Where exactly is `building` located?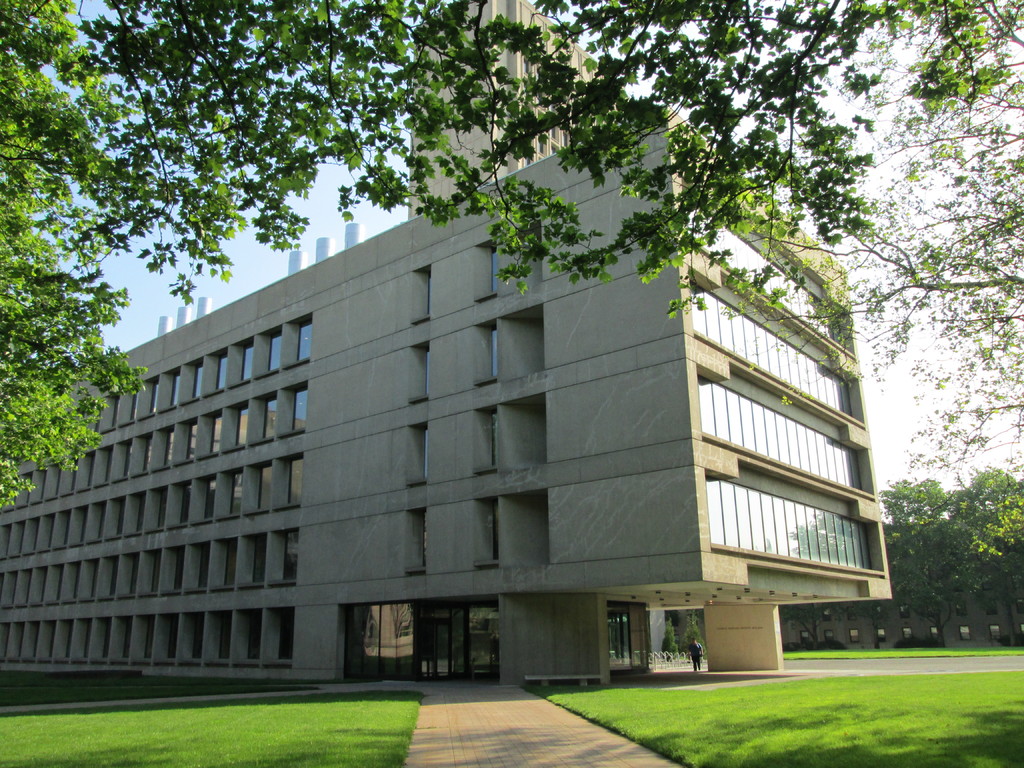
Its bounding box is x1=0 y1=0 x2=892 y2=689.
